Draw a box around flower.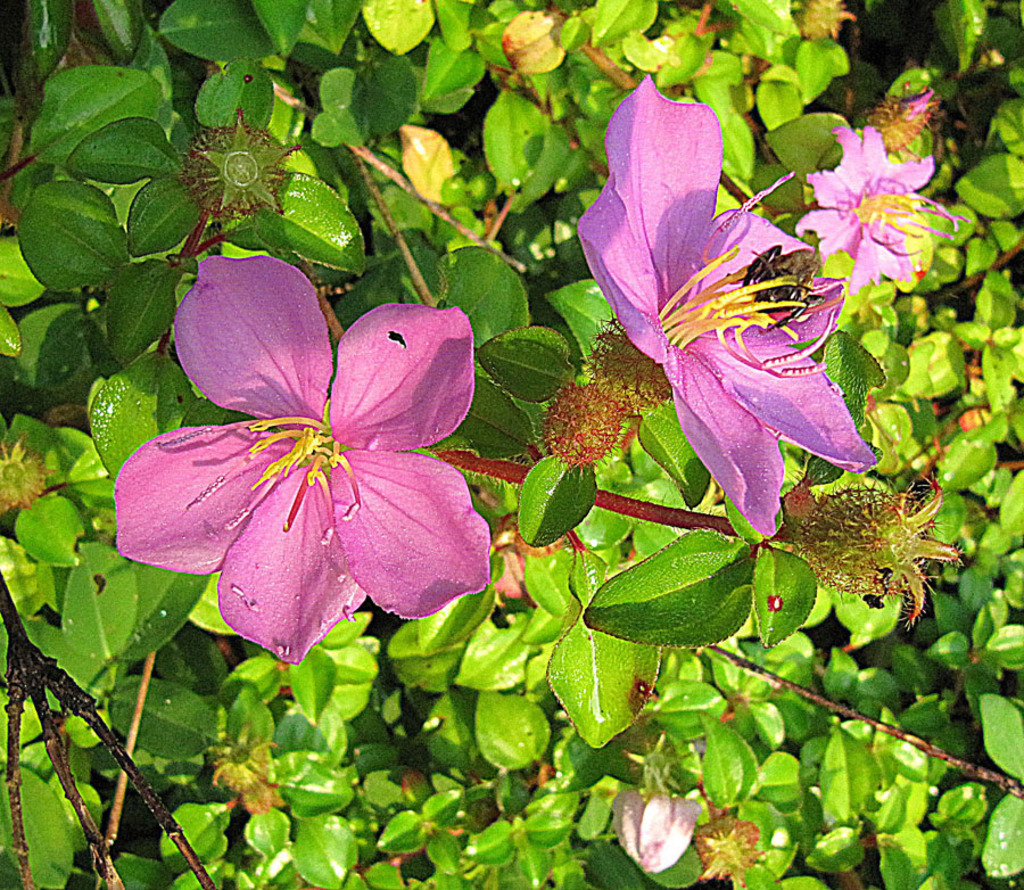
l=611, t=777, r=693, b=872.
